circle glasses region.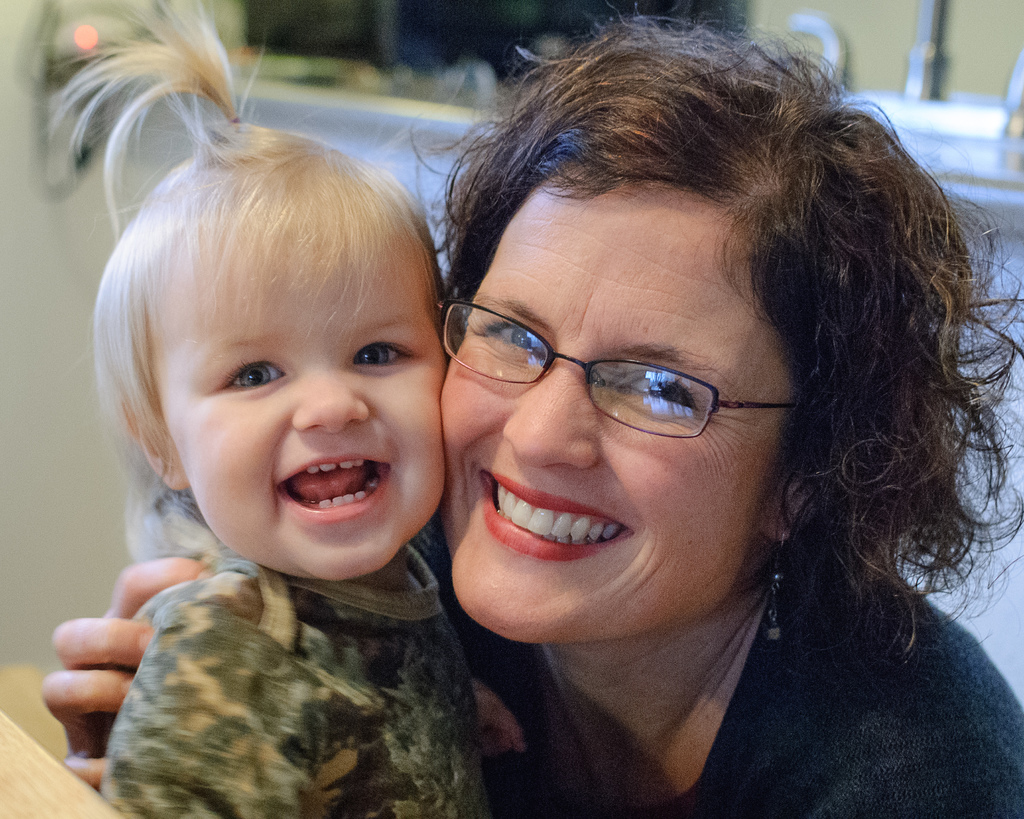
Region: [444, 298, 854, 451].
